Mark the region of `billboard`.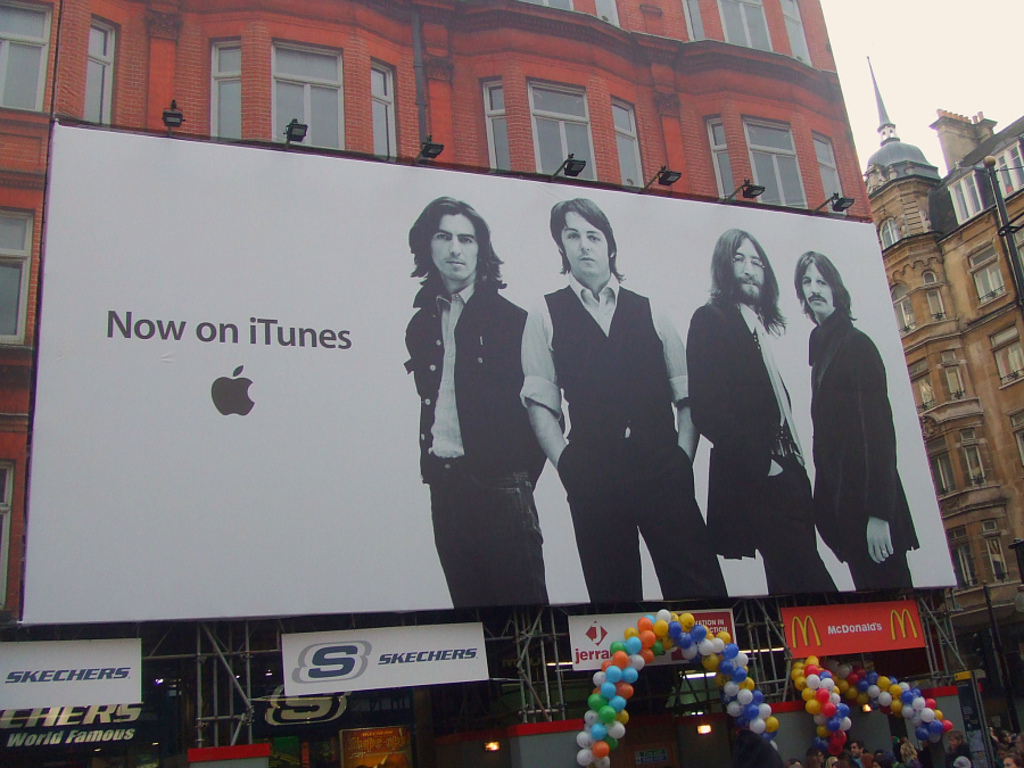
Region: region(568, 600, 737, 672).
